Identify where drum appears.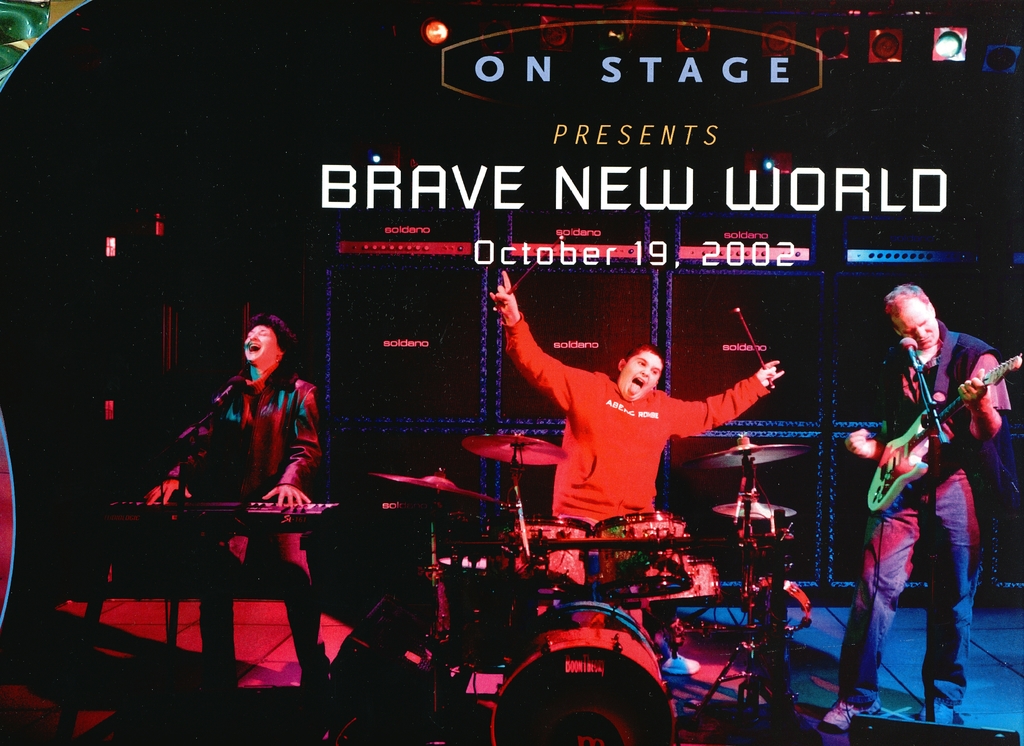
Appears at 595,511,694,603.
